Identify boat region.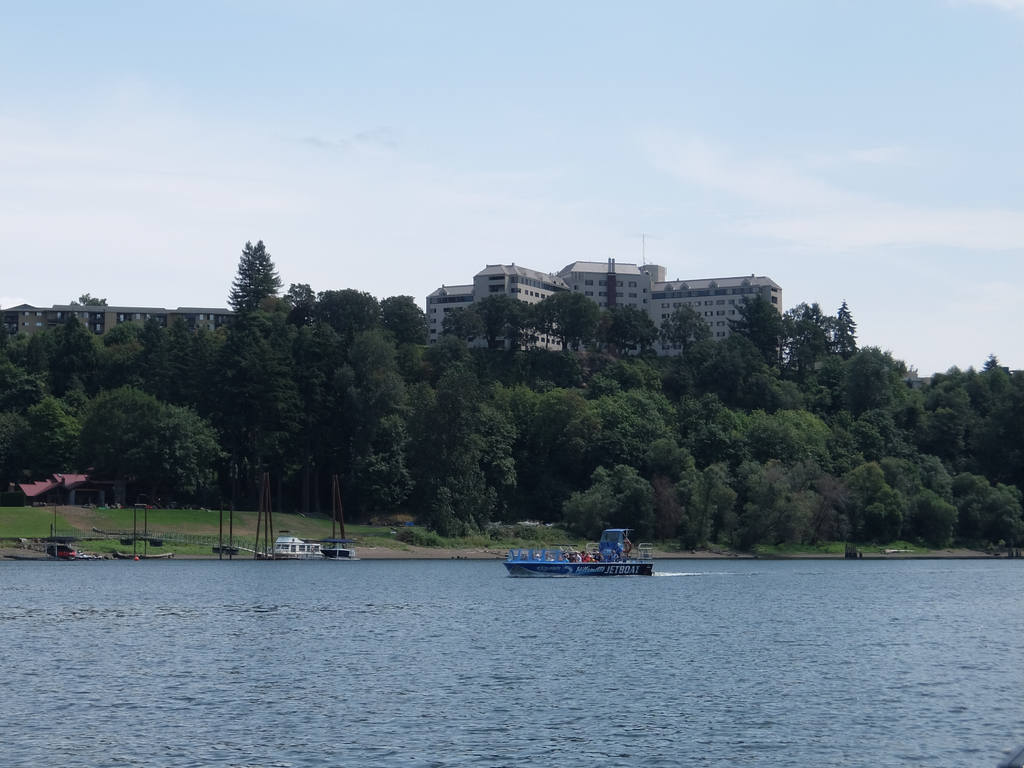
Region: x1=273, y1=531, x2=331, y2=563.
